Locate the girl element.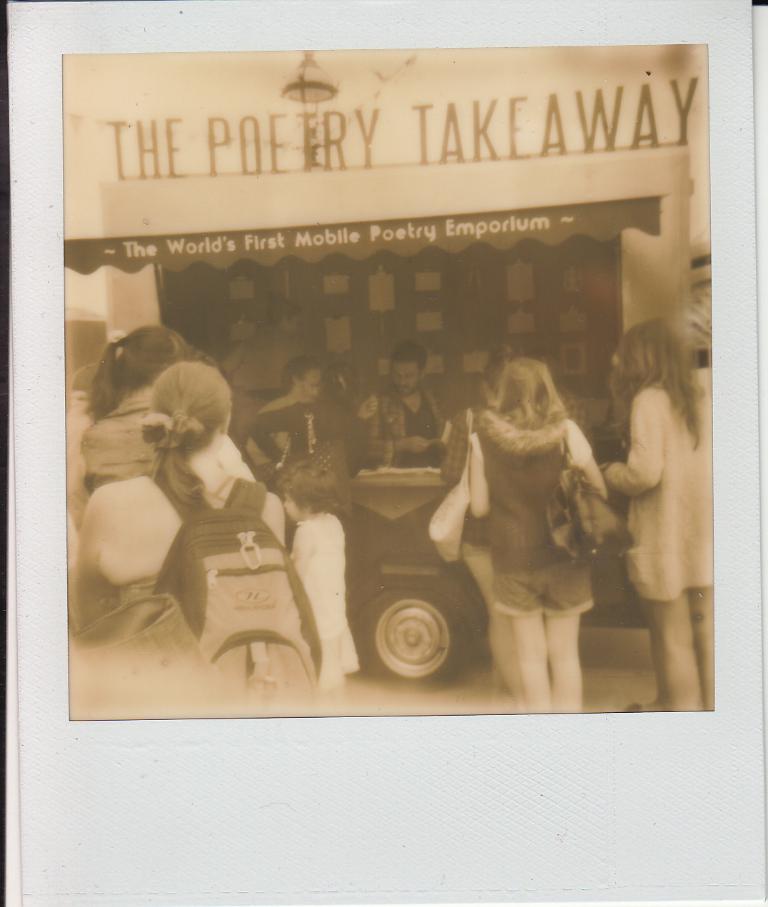
Element bbox: bbox=(467, 357, 612, 726).
